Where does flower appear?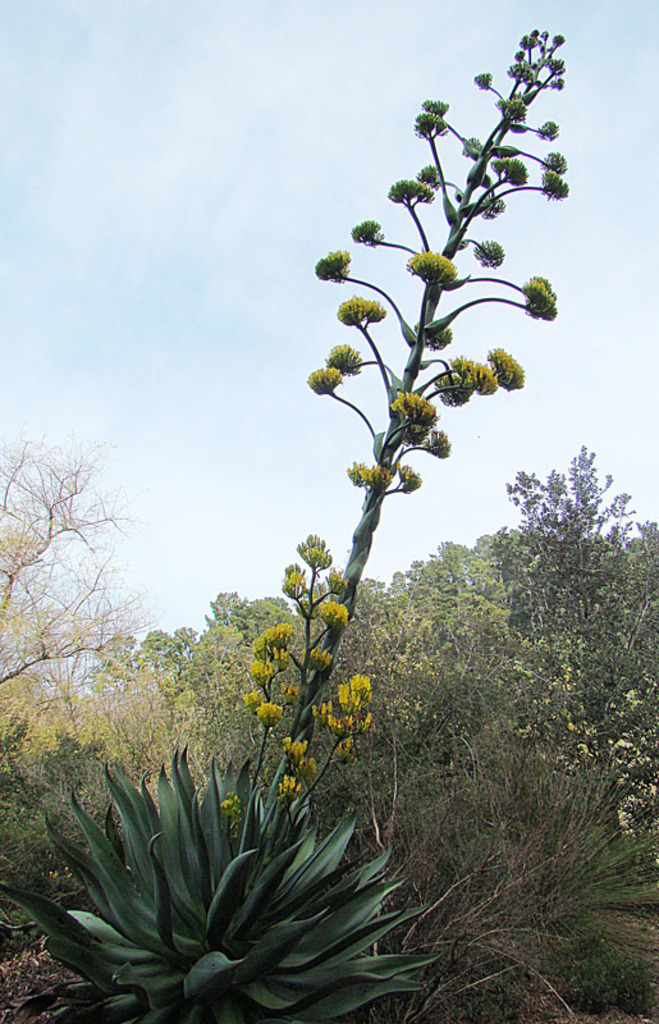
Appears at (306,362,337,394).
